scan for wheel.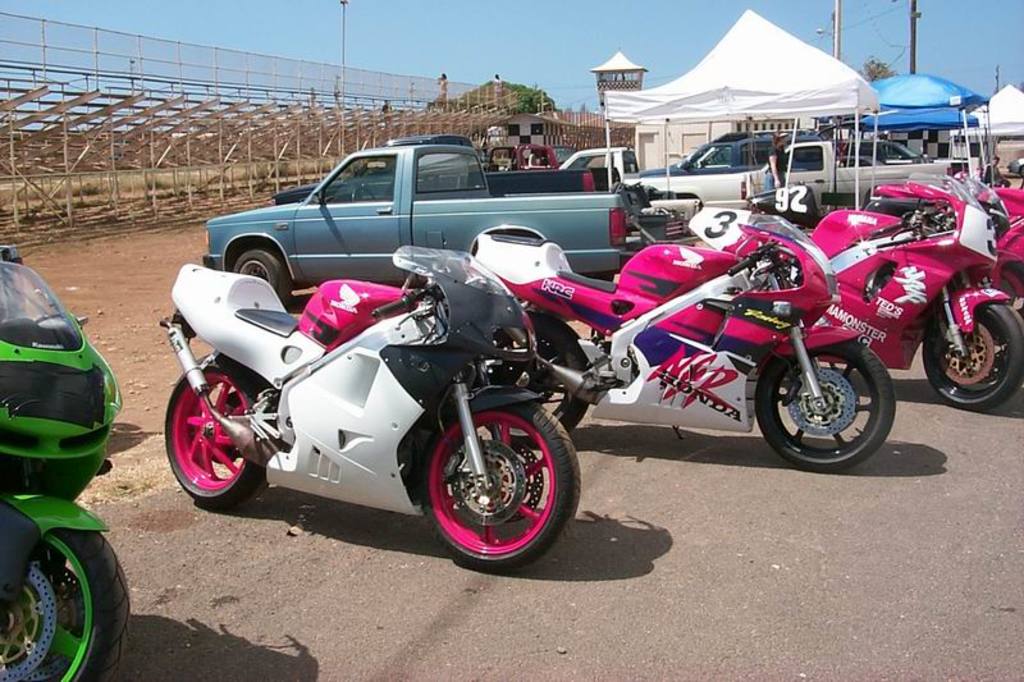
Scan result: [749,343,895,468].
